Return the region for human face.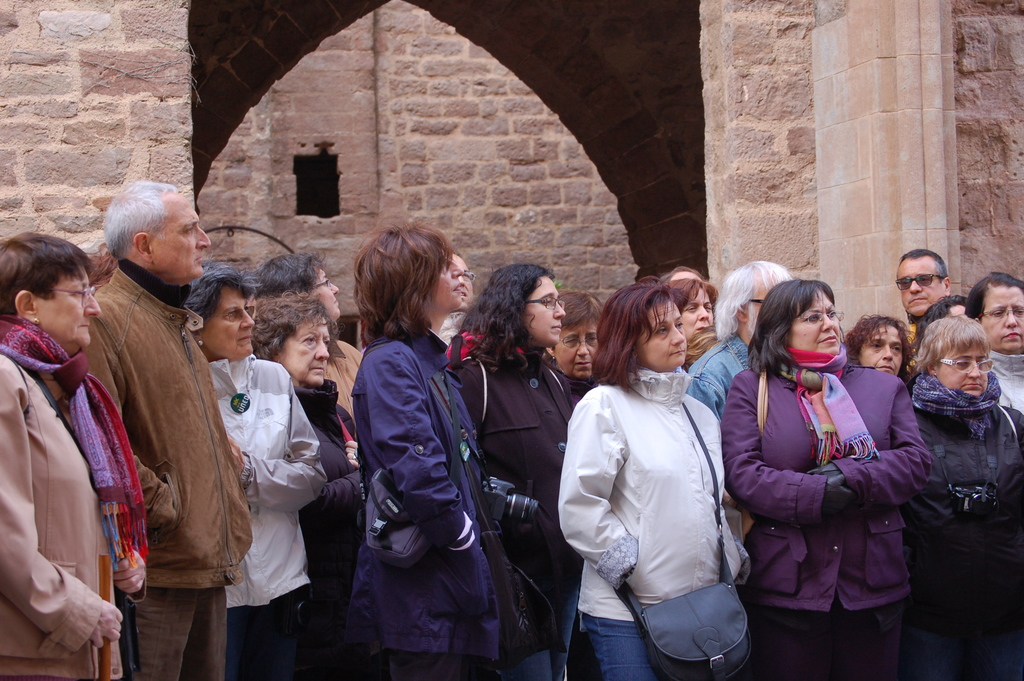
bbox=[748, 279, 785, 335].
